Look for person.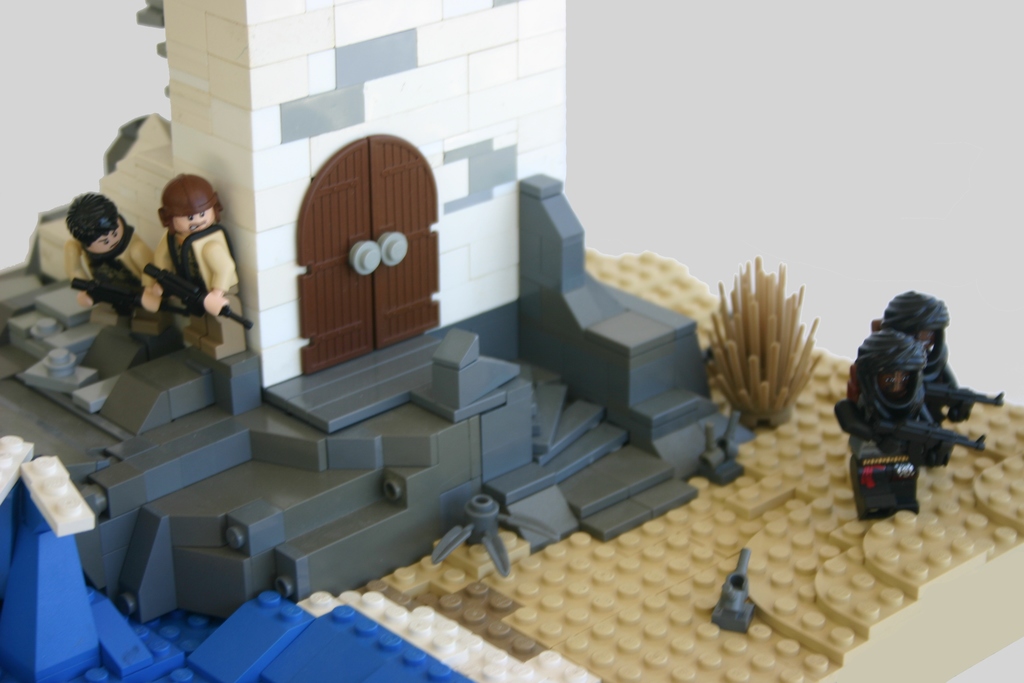
Found: (143, 176, 237, 360).
